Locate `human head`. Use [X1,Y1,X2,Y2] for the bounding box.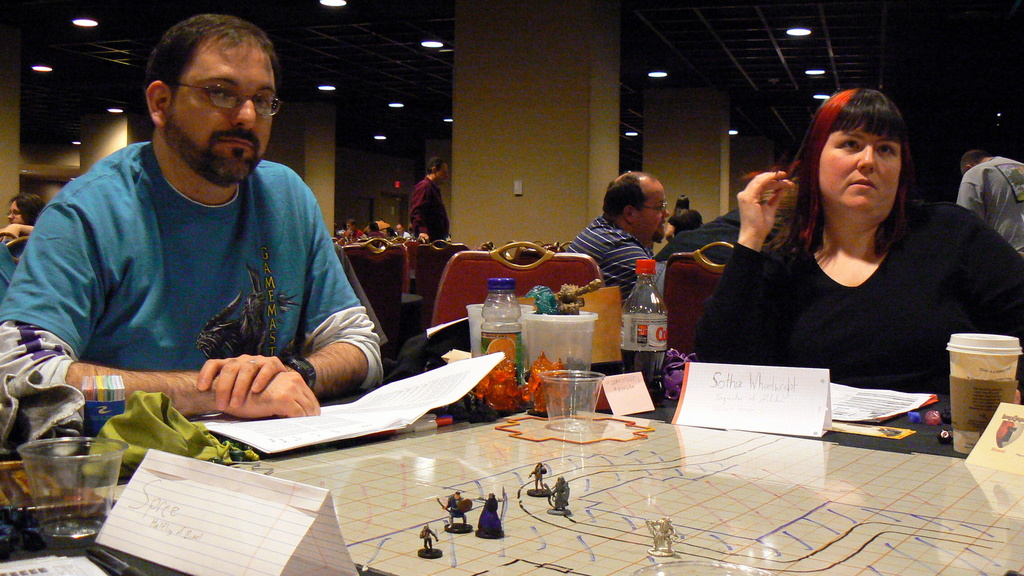
[393,222,405,238].
